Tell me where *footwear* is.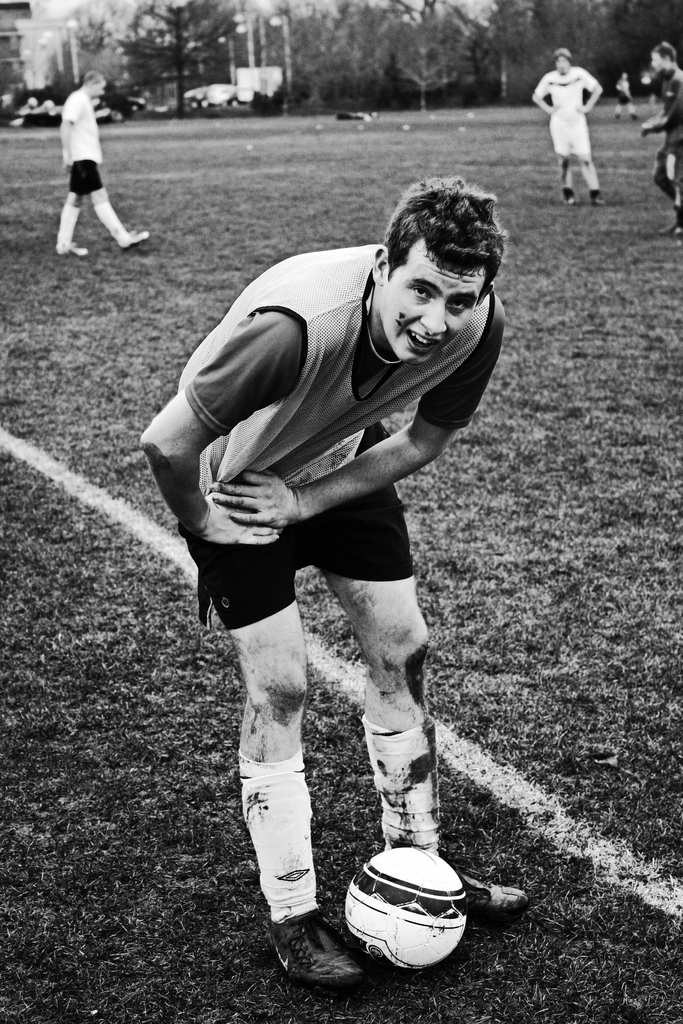
*footwear* is at (x1=54, y1=241, x2=93, y2=259).
